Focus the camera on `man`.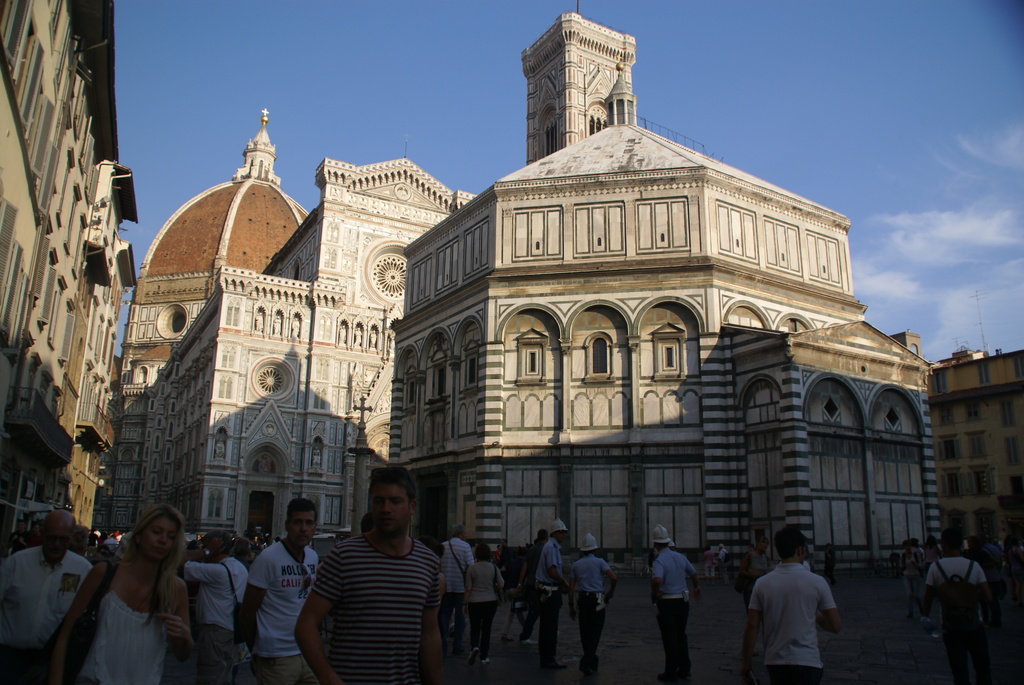
Focus region: {"left": 534, "top": 517, "right": 566, "bottom": 668}.
